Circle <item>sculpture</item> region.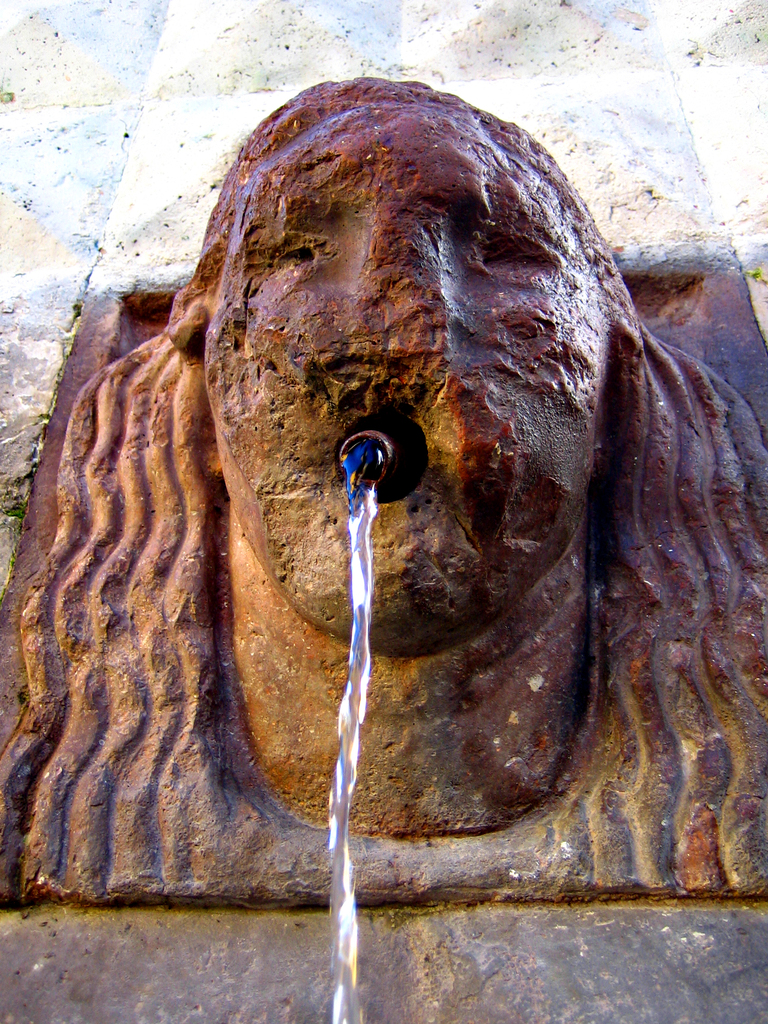
Region: (0,72,767,898).
